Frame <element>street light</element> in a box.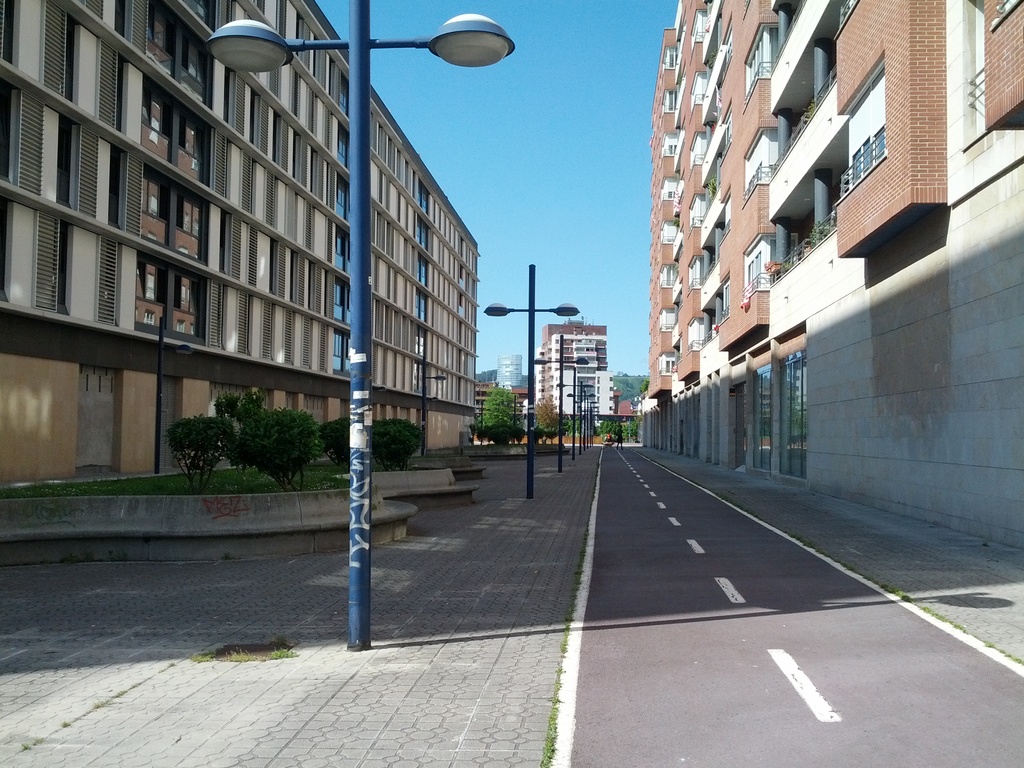
bbox(531, 336, 591, 477).
